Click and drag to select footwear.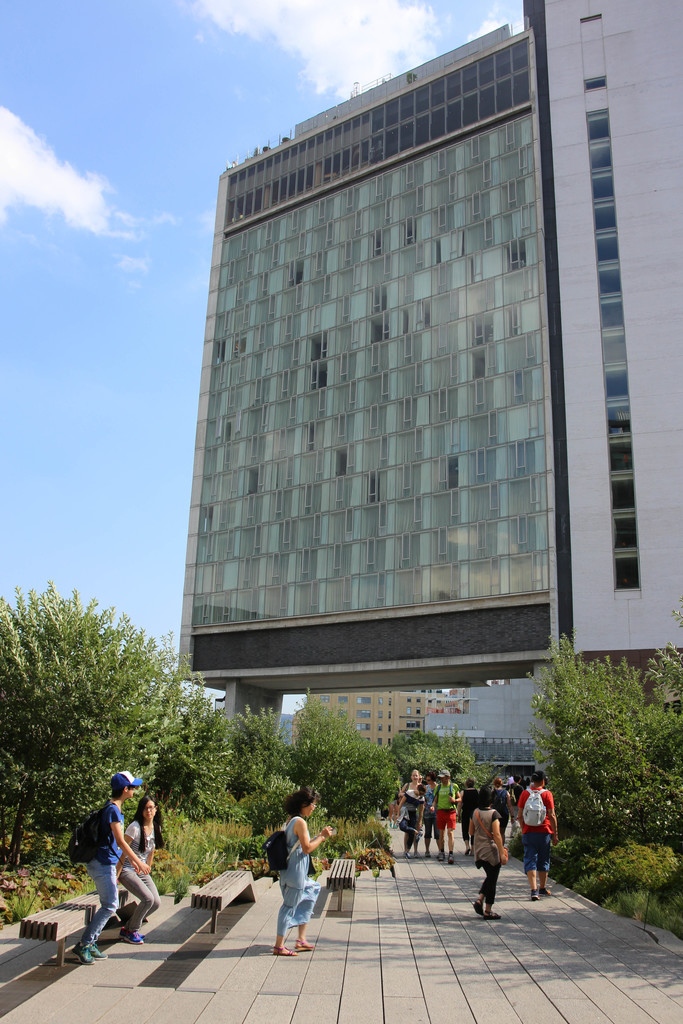
Selection: [93,945,108,963].
